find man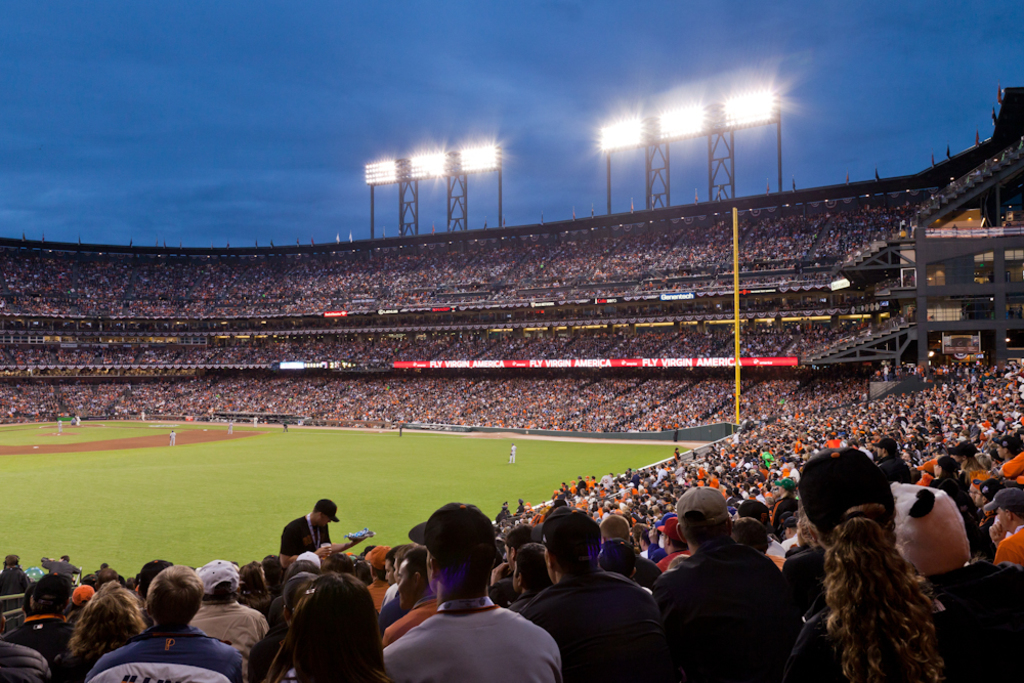
x1=658, y1=517, x2=688, y2=567
